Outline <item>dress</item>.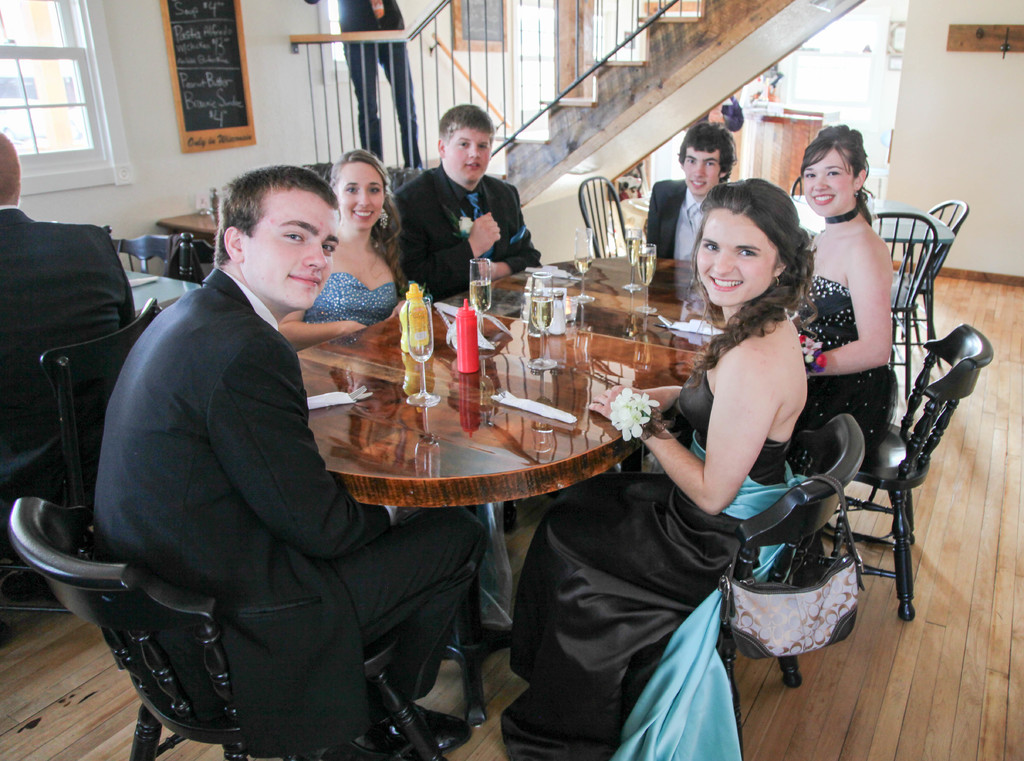
Outline: detection(496, 362, 789, 760).
